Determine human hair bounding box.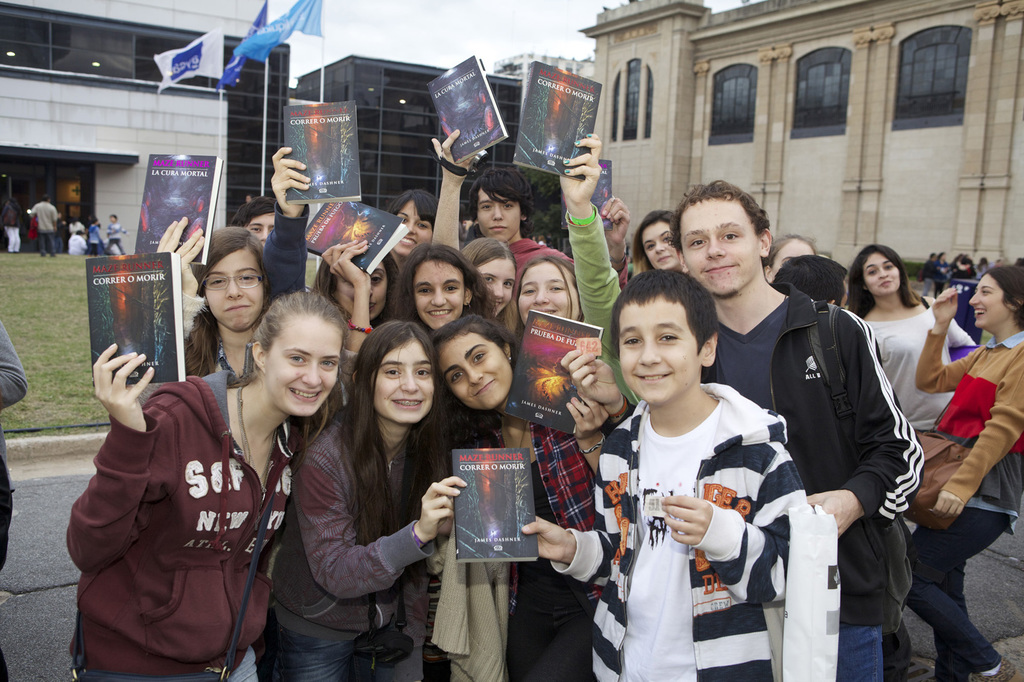
Determined: box(661, 175, 777, 264).
